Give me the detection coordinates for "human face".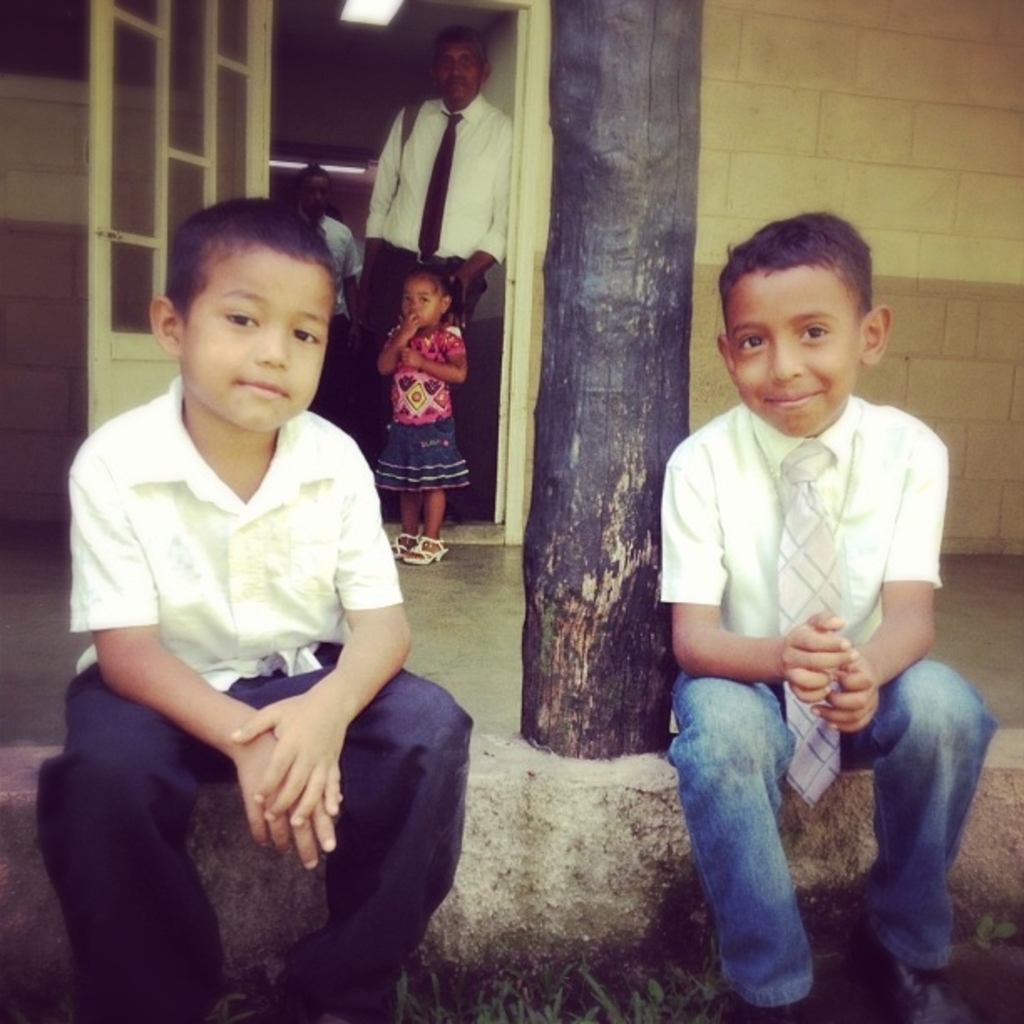
(x1=400, y1=278, x2=437, y2=325).
